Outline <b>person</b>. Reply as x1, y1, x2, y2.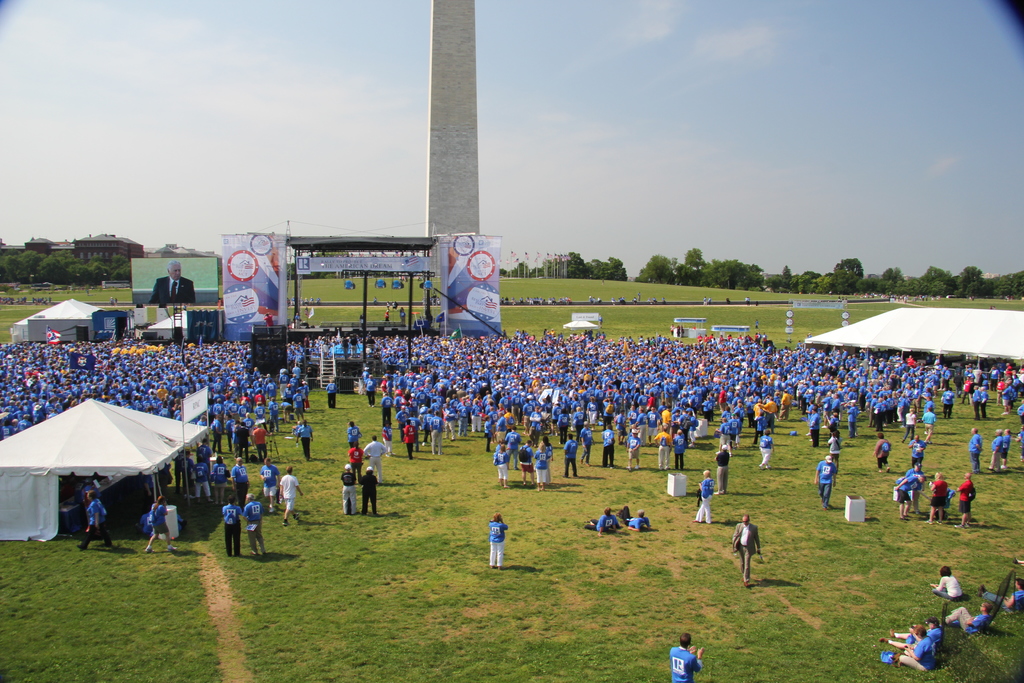
539, 431, 556, 481.
